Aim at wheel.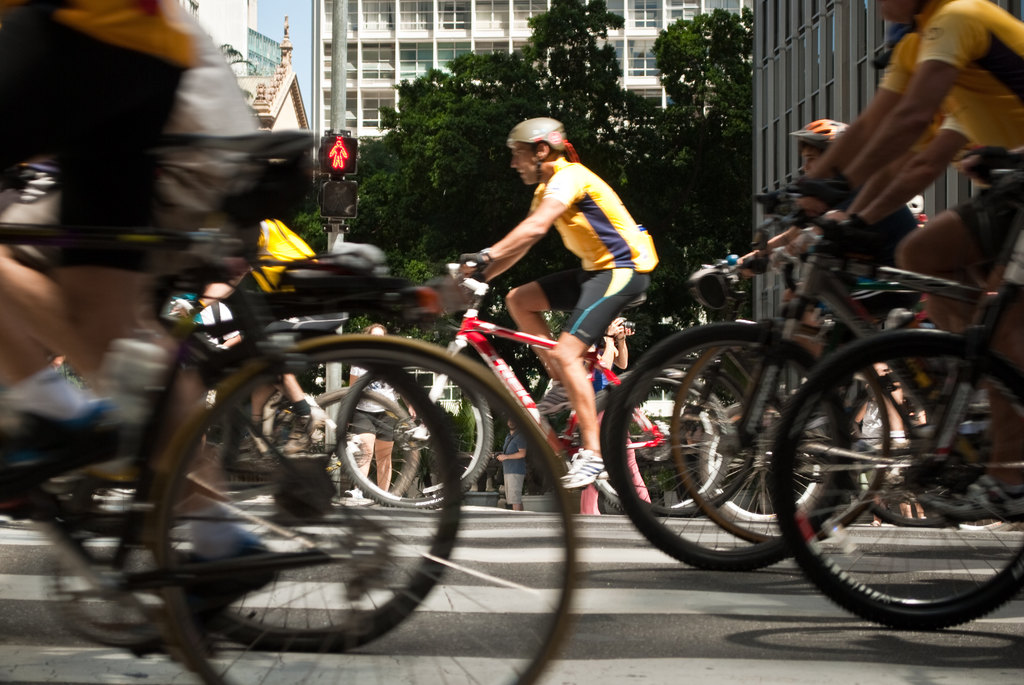
Aimed at box(333, 336, 495, 512).
